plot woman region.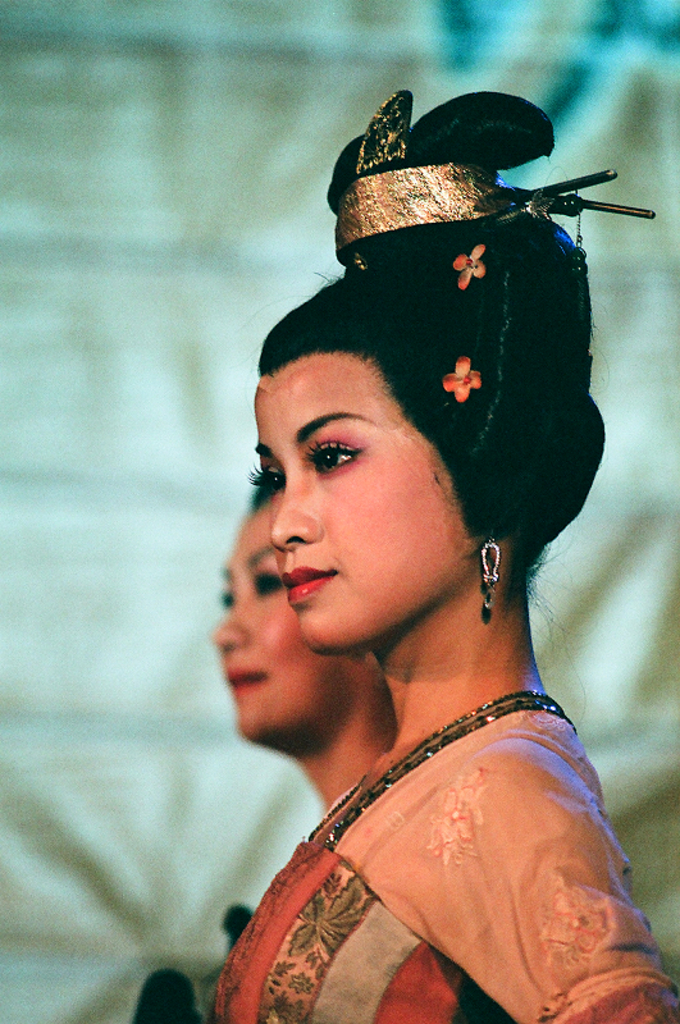
Plotted at locate(183, 79, 679, 986).
